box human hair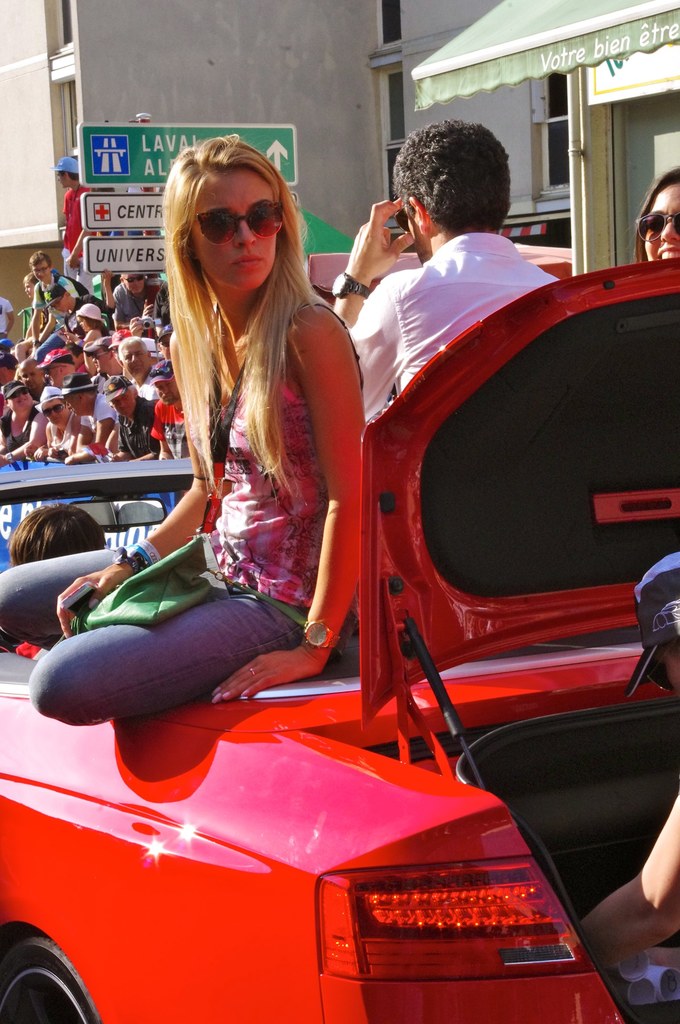
(22, 271, 40, 285)
